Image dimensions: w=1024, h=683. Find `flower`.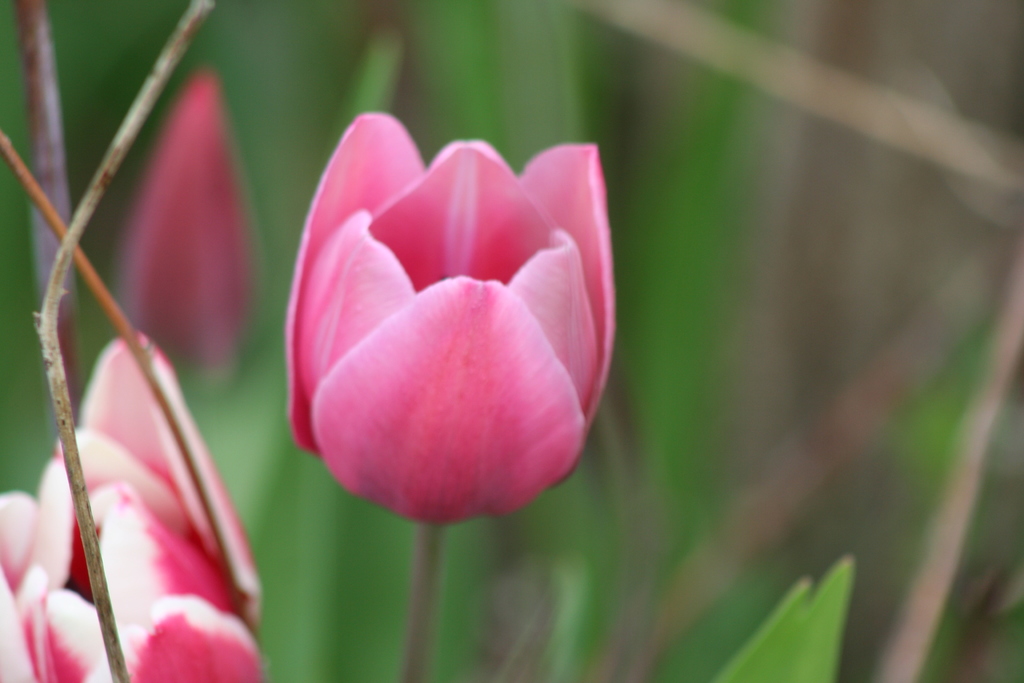
114,73,252,370.
